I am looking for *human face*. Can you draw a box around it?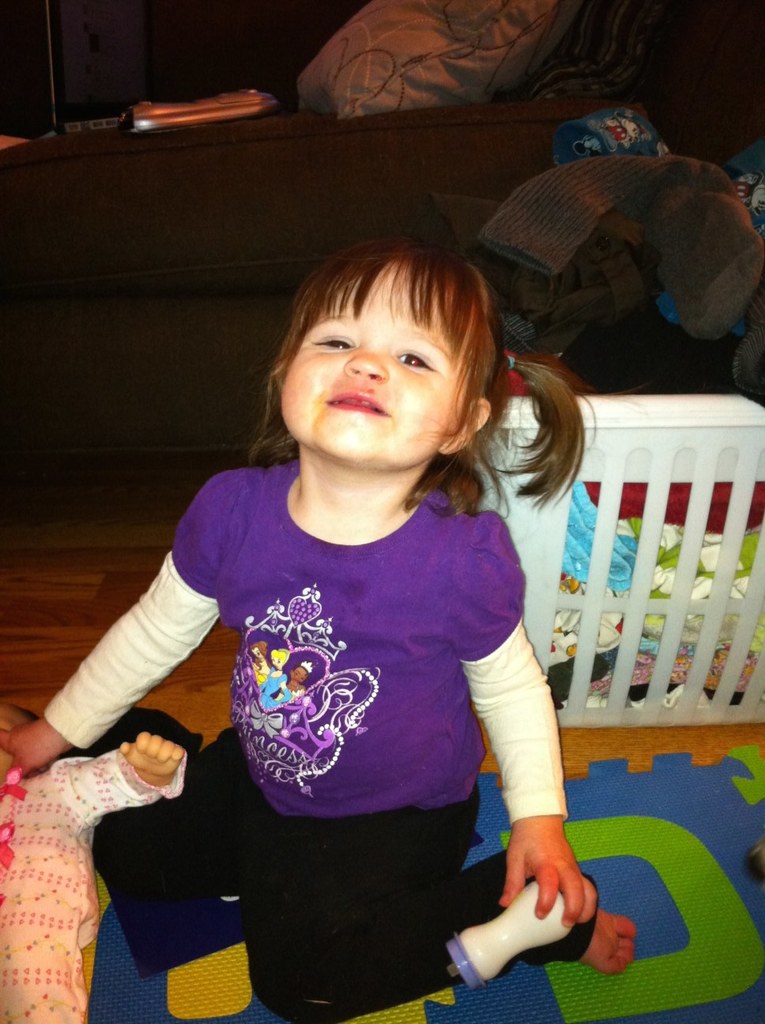
Sure, the bounding box is {"x1": 275, "y1": 258, "x2": 451, "y2": 457}.
